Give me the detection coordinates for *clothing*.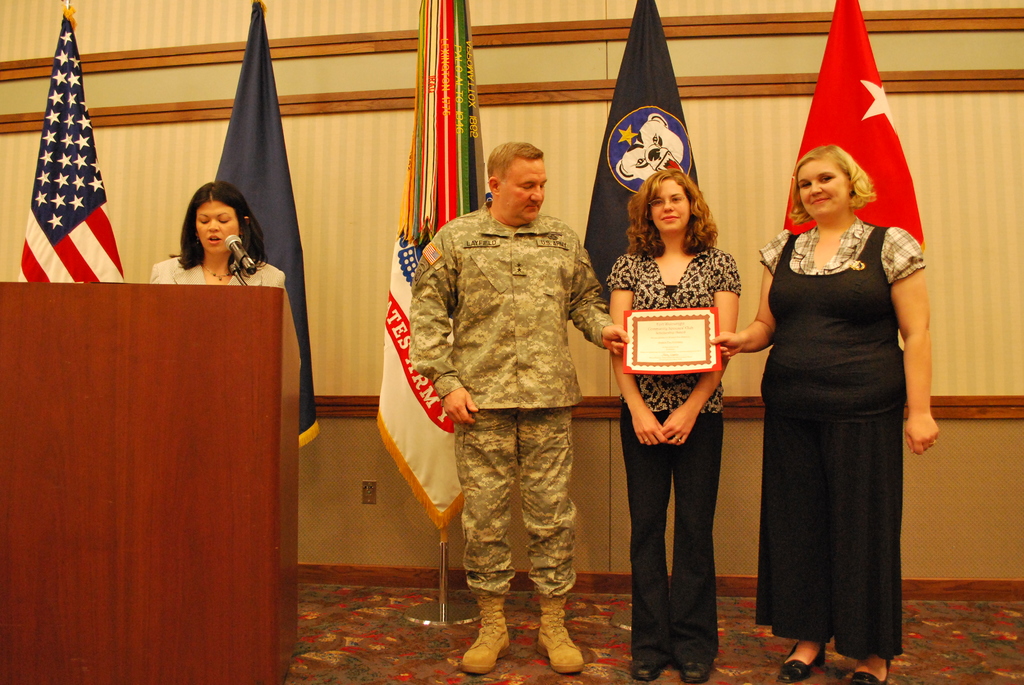
x1=405 y1=193 x2=612 y2=599.
